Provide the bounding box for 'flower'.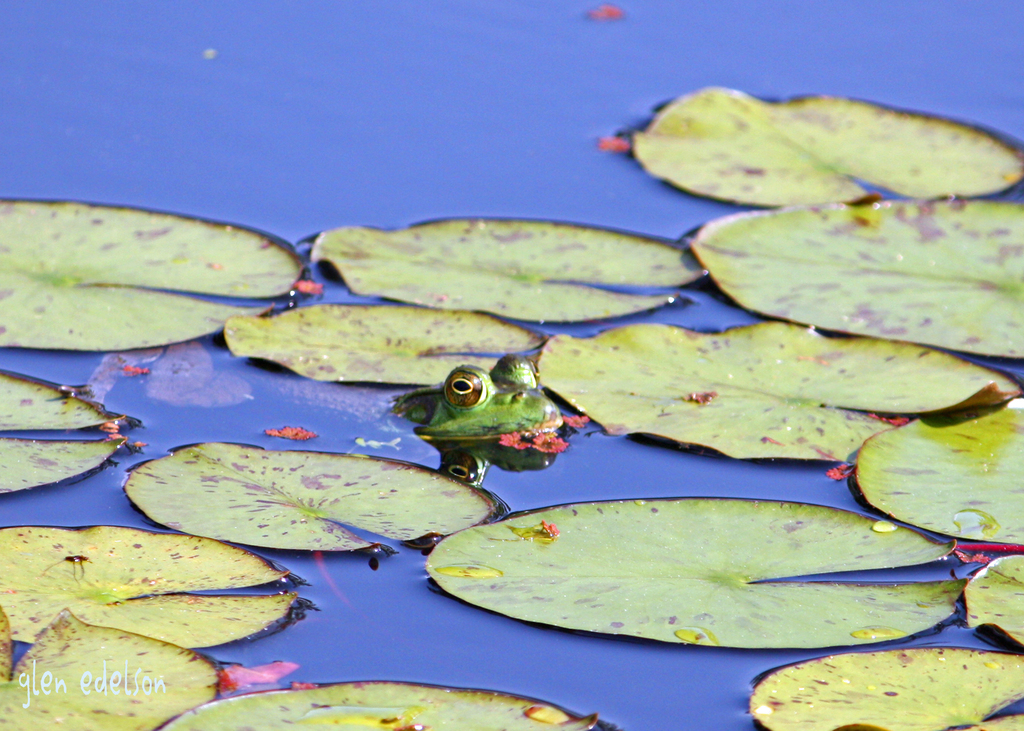
(x1=599, y1=131, x2=634, y2=154).
